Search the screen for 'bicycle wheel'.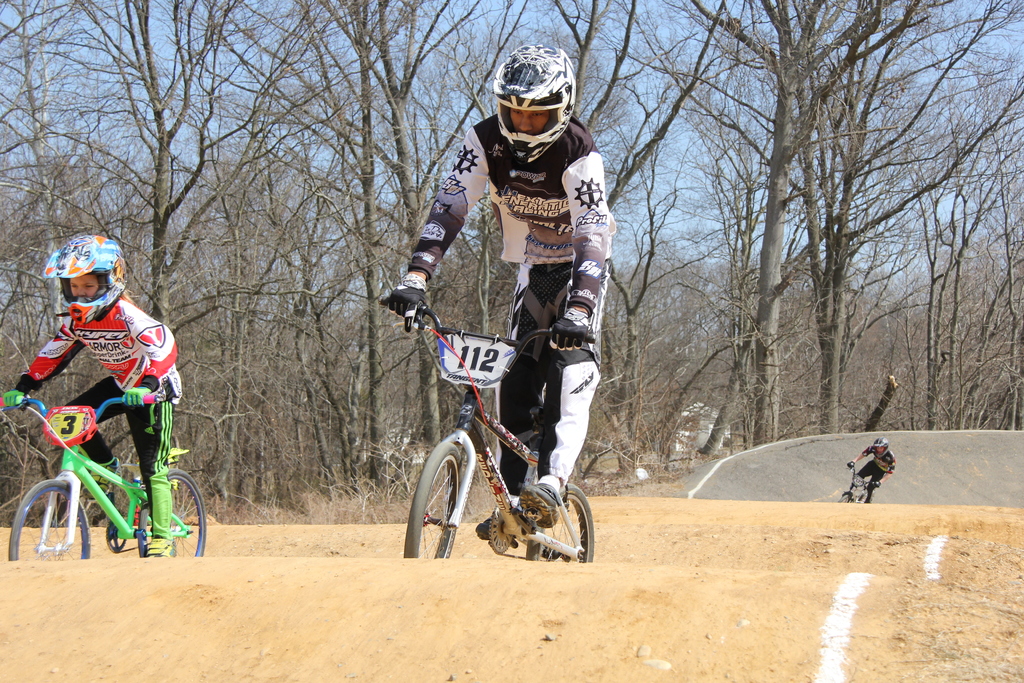
Found at 406, 439, 461, 561.
